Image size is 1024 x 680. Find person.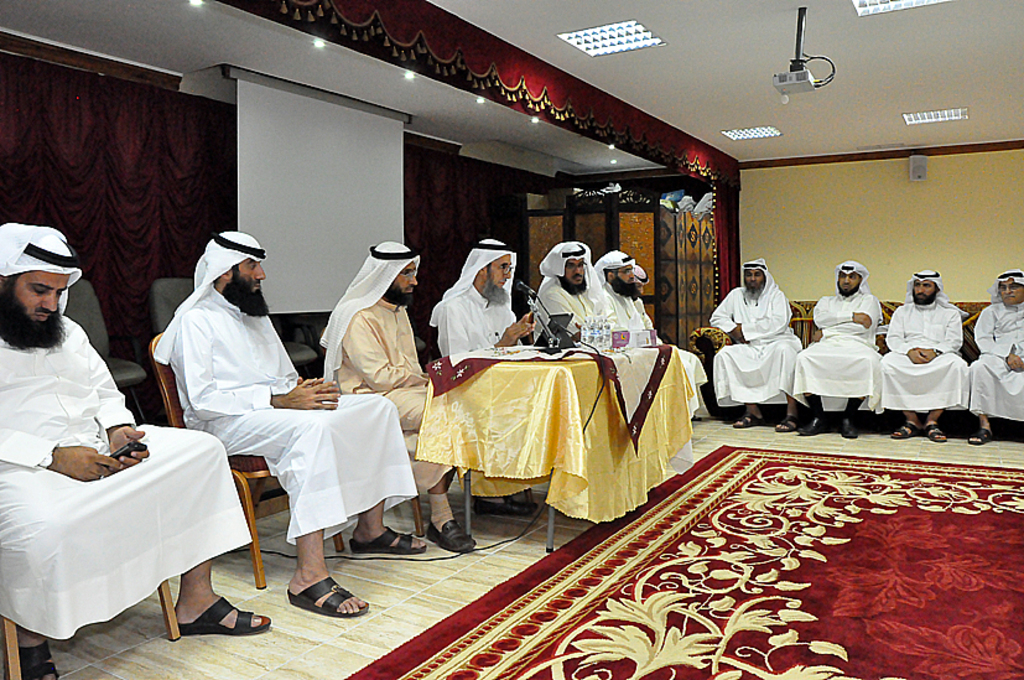
155/232/428/616.
